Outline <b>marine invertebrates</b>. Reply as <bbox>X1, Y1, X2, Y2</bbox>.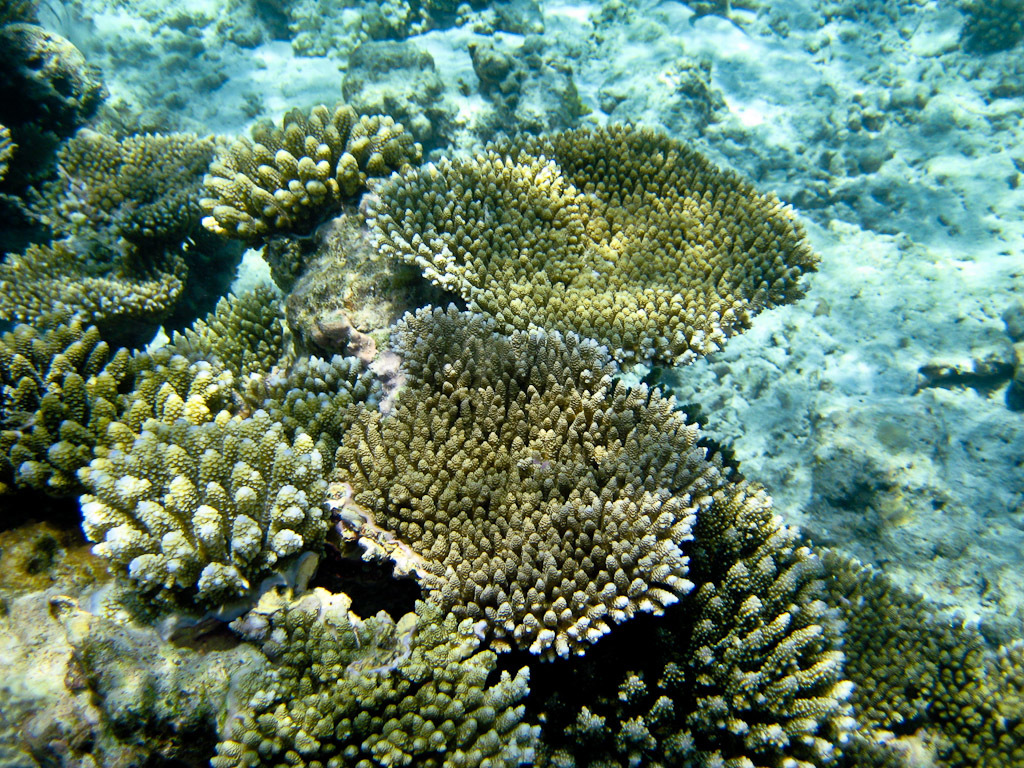
<bbox>202, 588, 546, 766</bbox>.
